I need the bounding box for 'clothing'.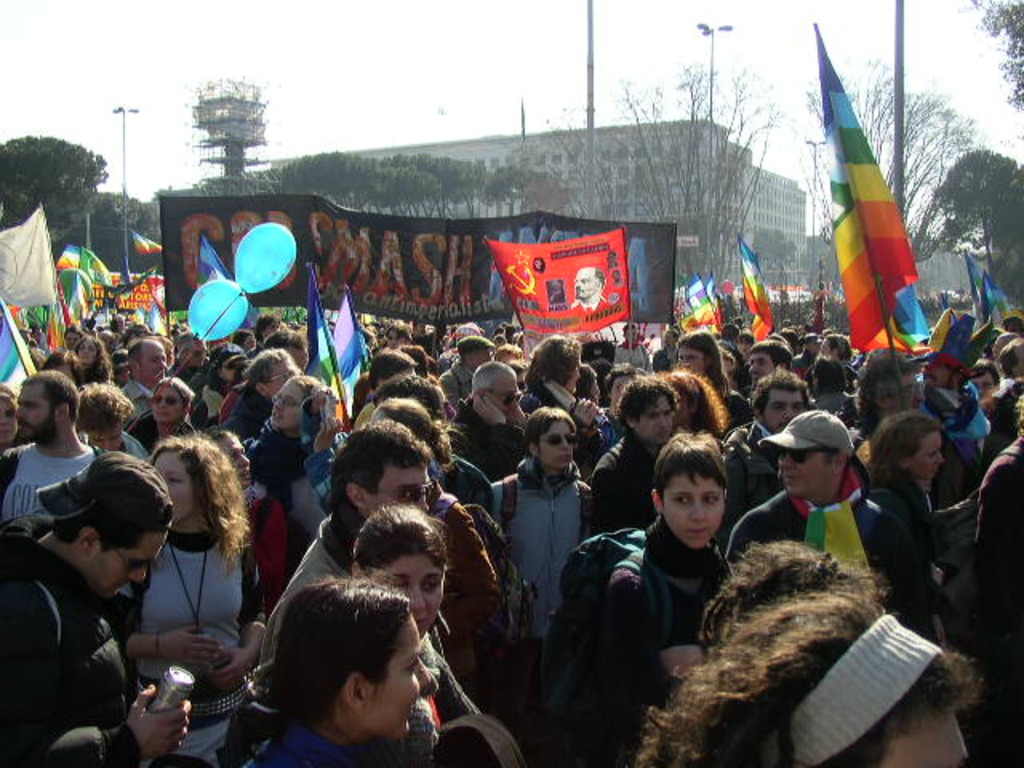
Here it is: {"left": 661, "top": 347, "right": 688, "bottom": 374}.
